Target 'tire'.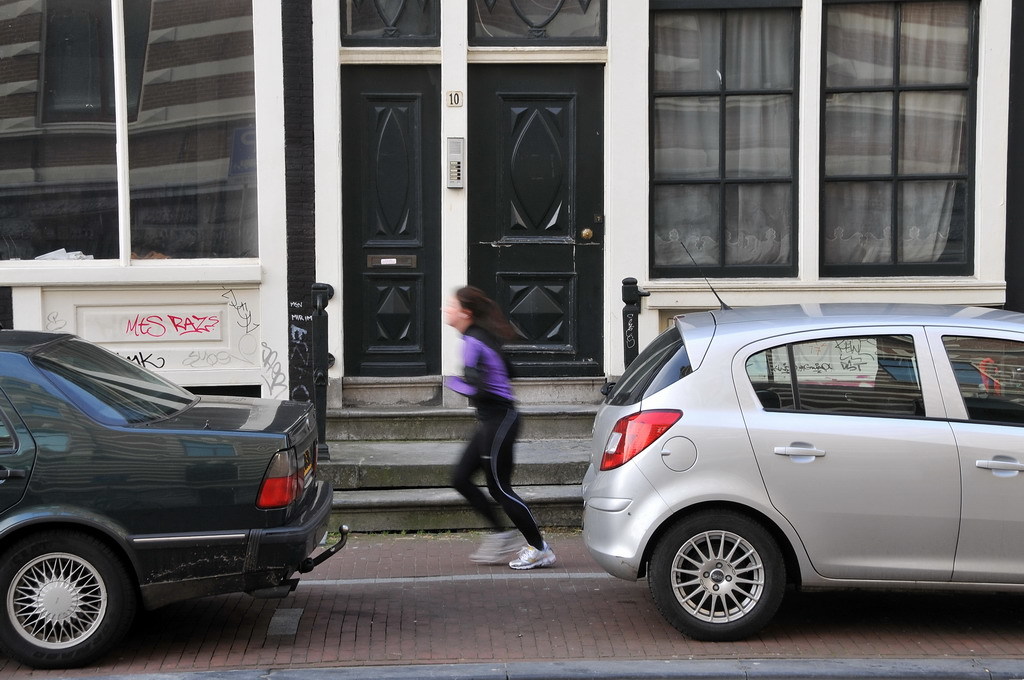
Target region: left=12, top=526, right=127, bottom=649.
